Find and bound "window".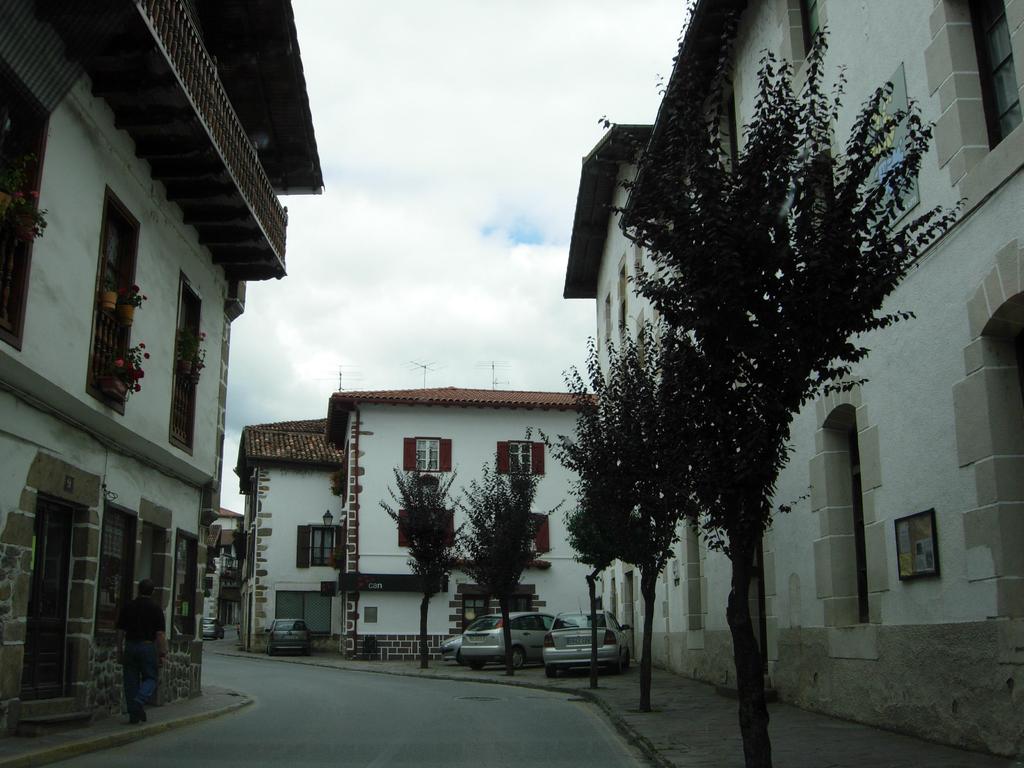
Bound: (x1=799, y1=0, x2=826, y2=60).
